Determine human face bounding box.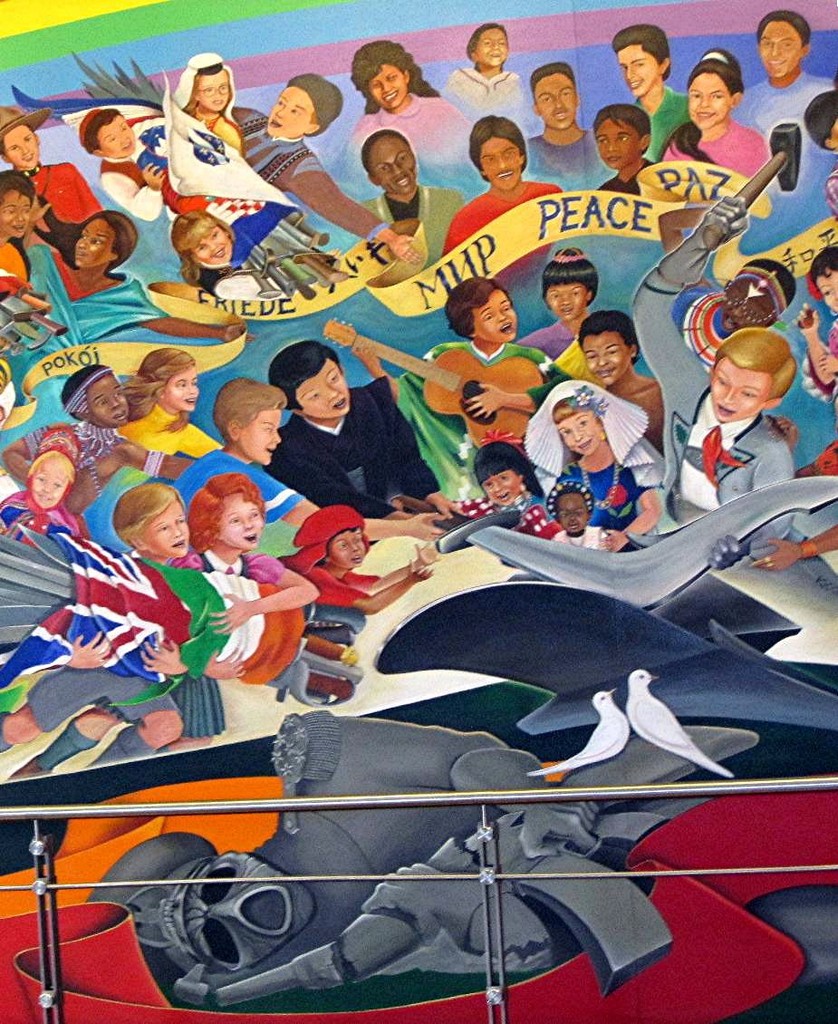
Determined: [left=488, top=466, right=516, bottom=495].
